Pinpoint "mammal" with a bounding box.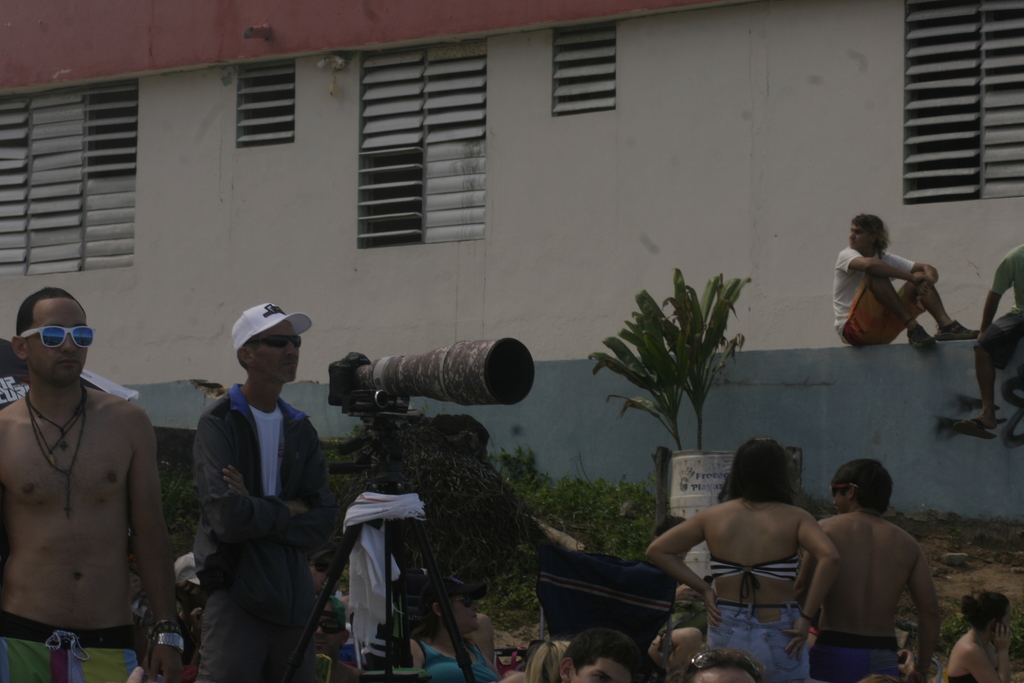
<bbox>309, 546, 339, 592</bbox>.
